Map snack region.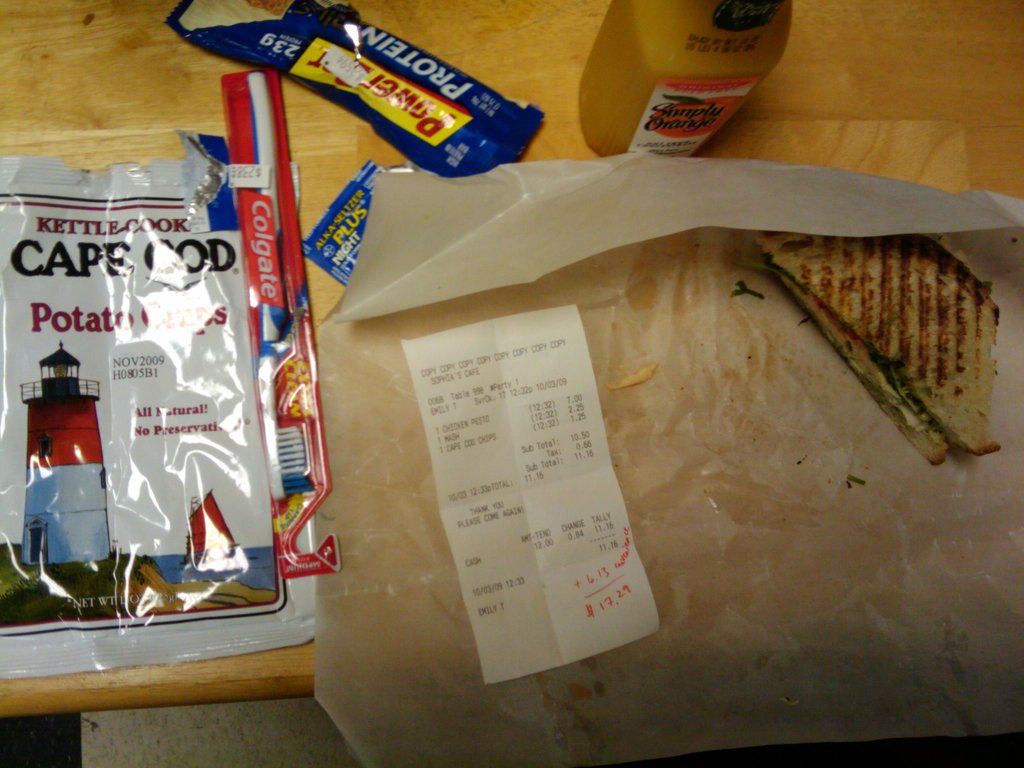
Mapped to 739 233 1011 480.
